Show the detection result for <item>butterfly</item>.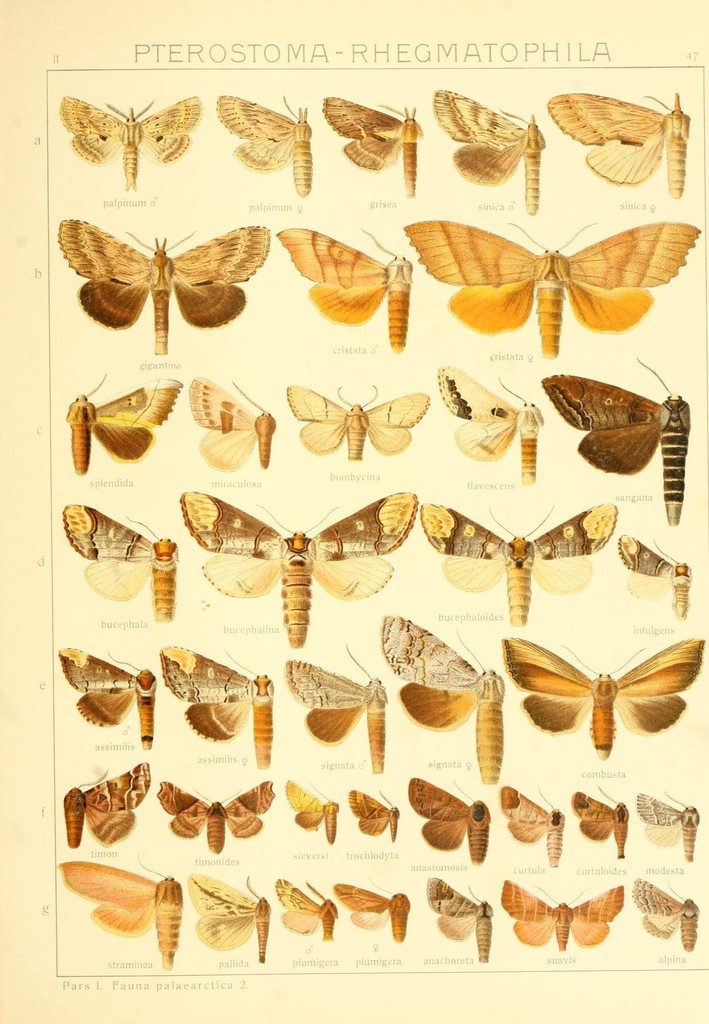
[left=278, top=776, right=340, bottom=844].
